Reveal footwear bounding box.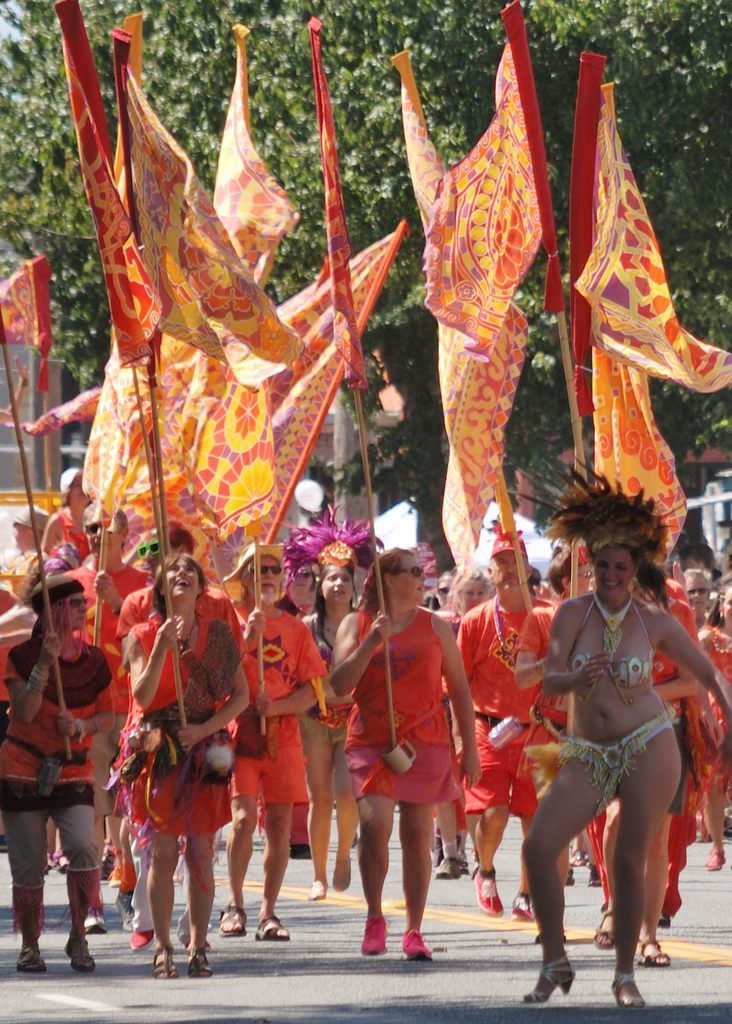
Revealed: x1=302, y1=881, x2=327, y2=896.
